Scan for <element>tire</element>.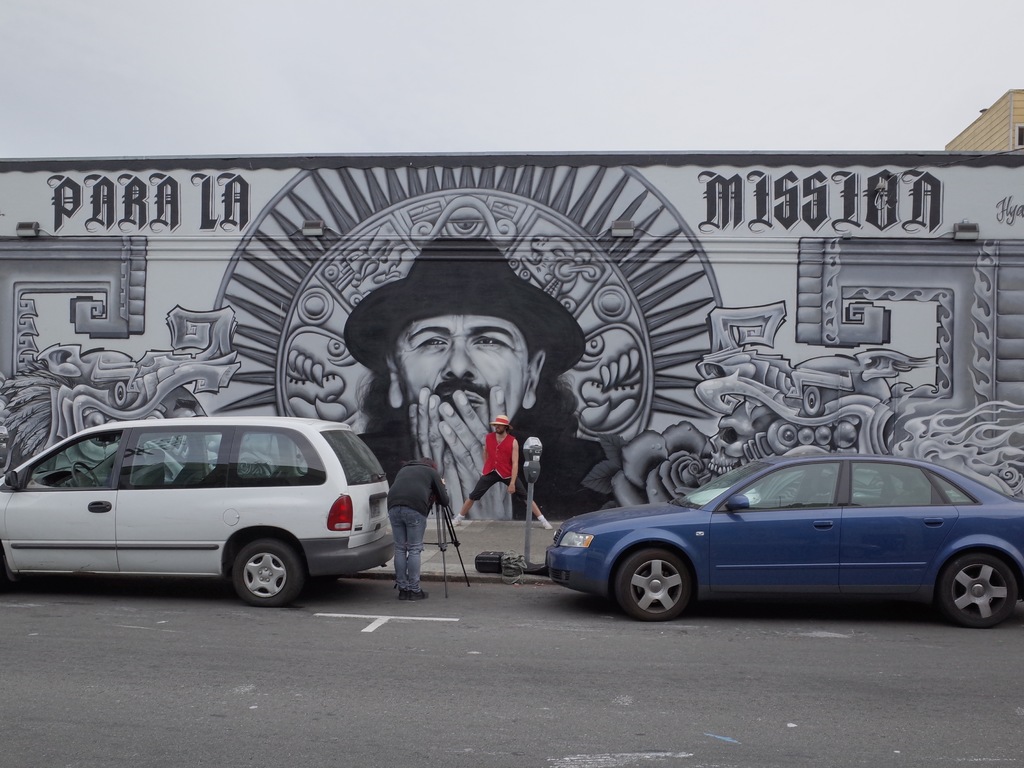
Scan result: <region>229, 540, 308, 605</region>.
